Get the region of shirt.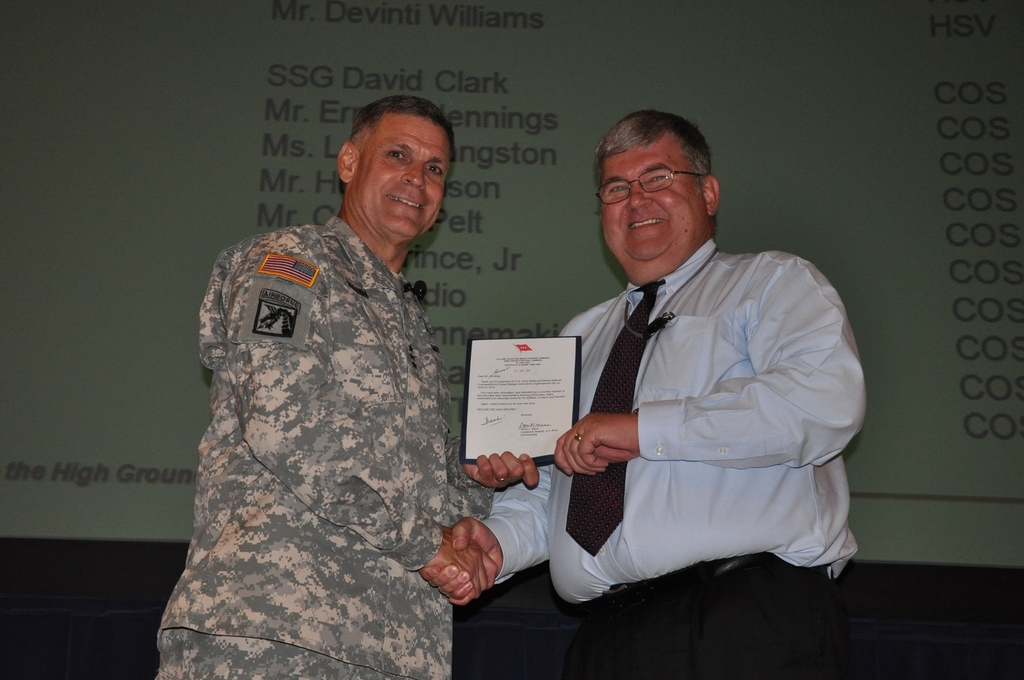
{"x1": 483, "y1": 240, "x2": 866, "y2": 599}.
